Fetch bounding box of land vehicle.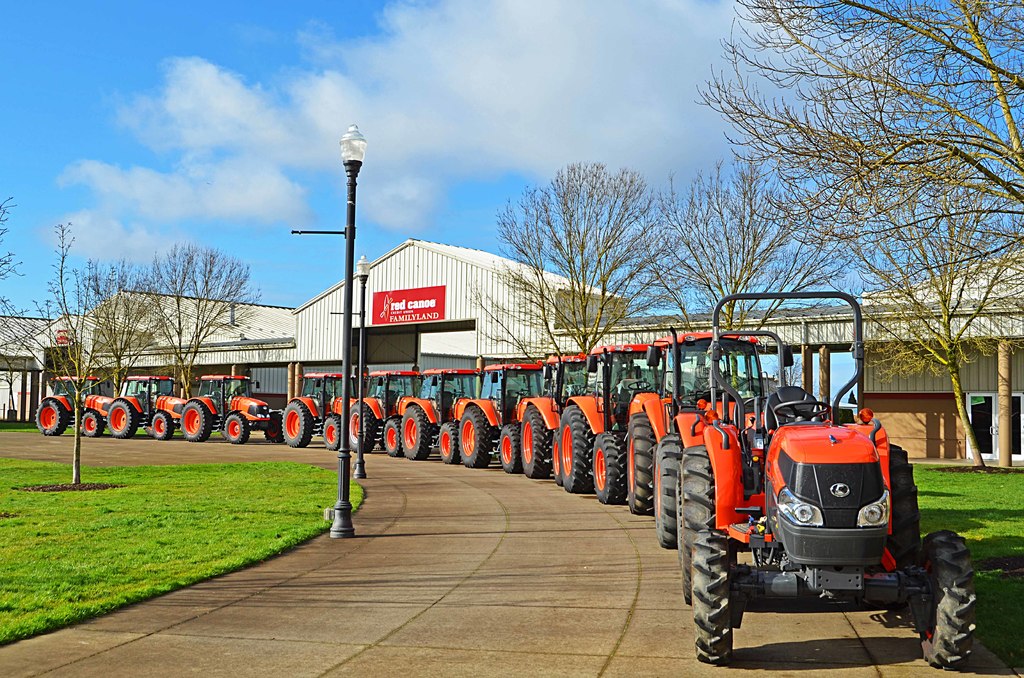
Bbox: x1=551, y1=345, x2=653, y2=509.
